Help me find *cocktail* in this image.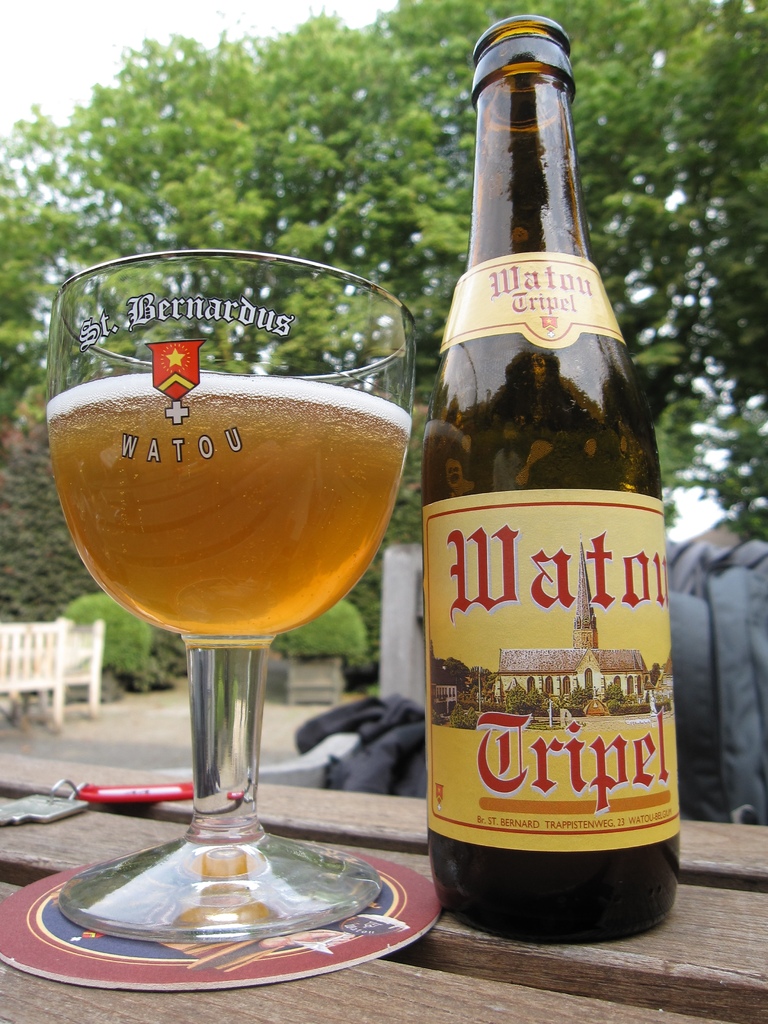
Found it: x1=43, y1=246, x2=419, y2=941.
